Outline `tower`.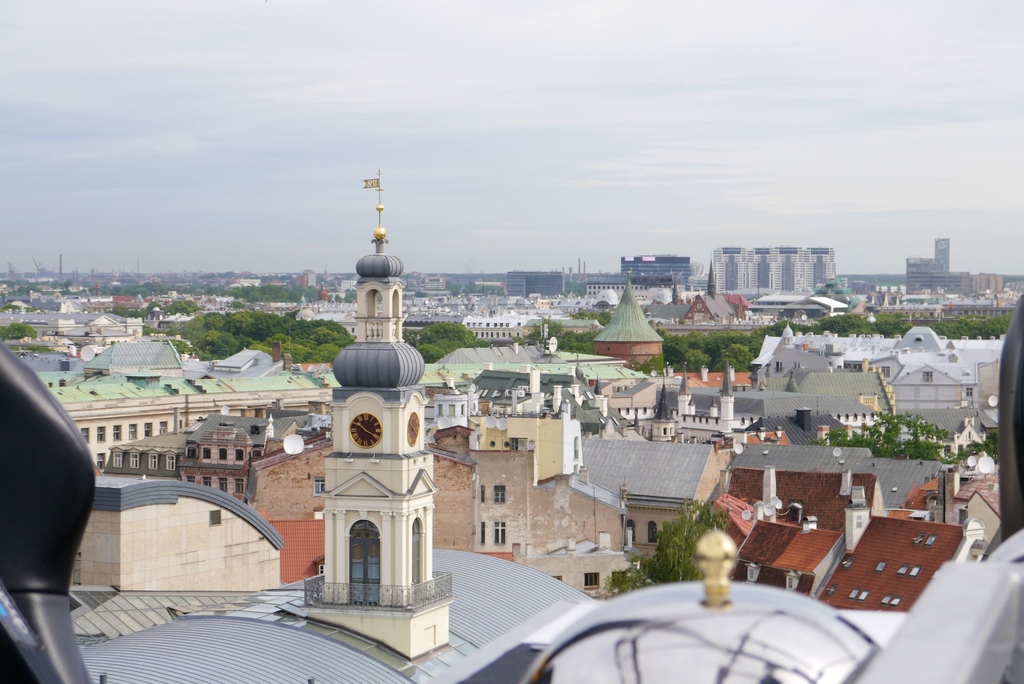
Outline: <bbox>596, 270, 667, 382</bbox>.
